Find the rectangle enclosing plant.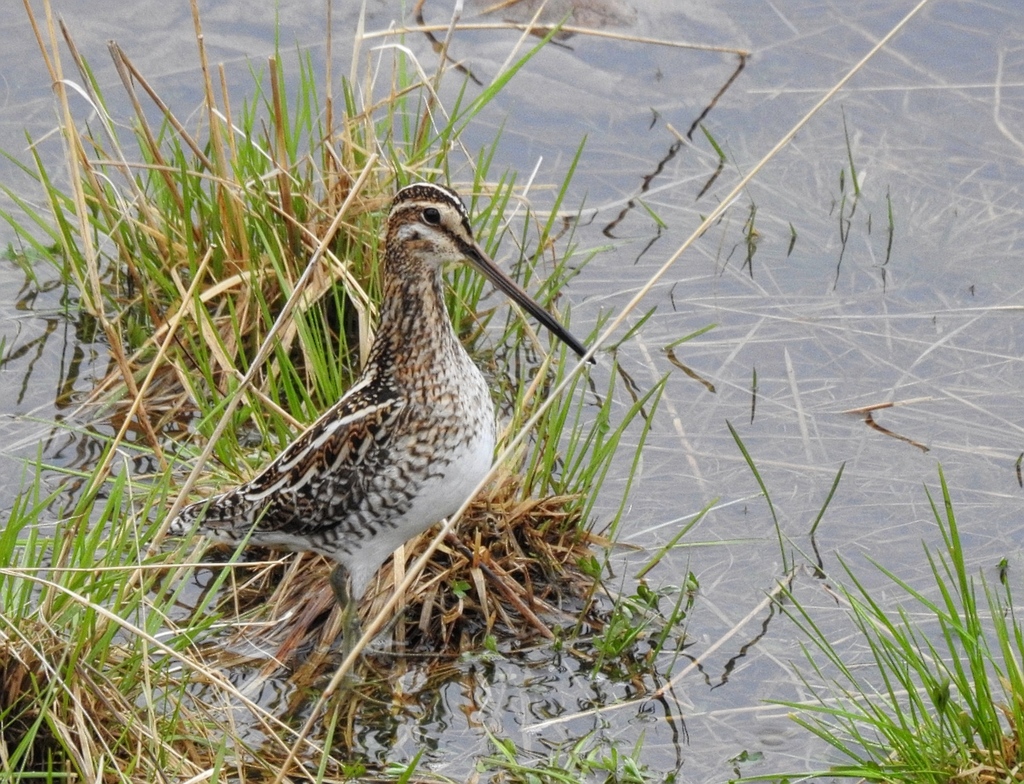
(left=737, top=455, right=1023, bottom=783).
